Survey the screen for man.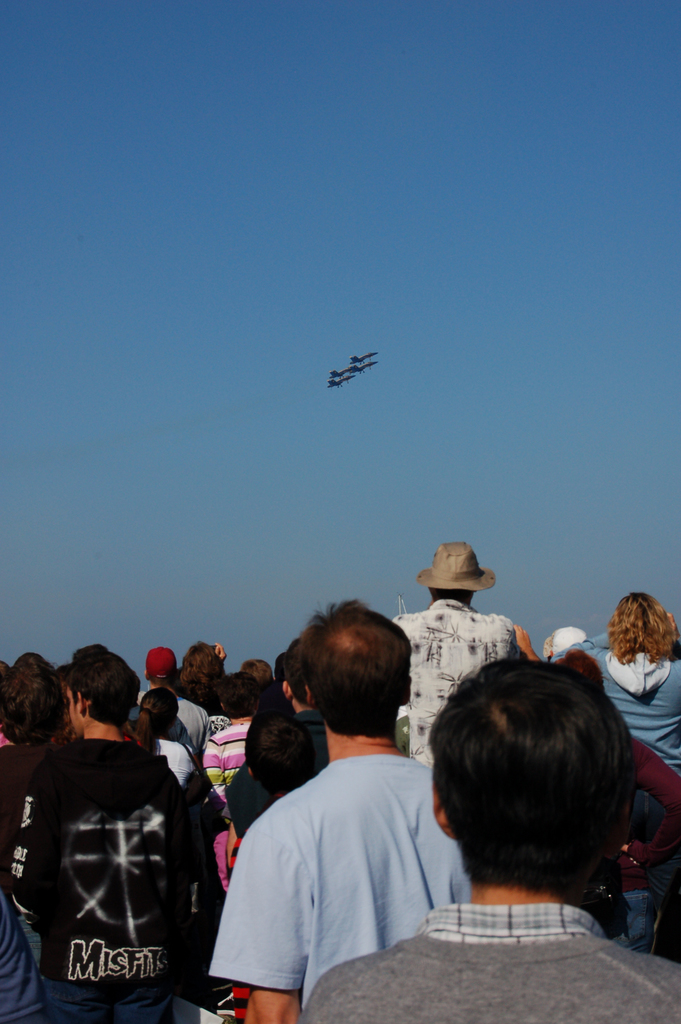
Survey found: 131,645,212,754.
